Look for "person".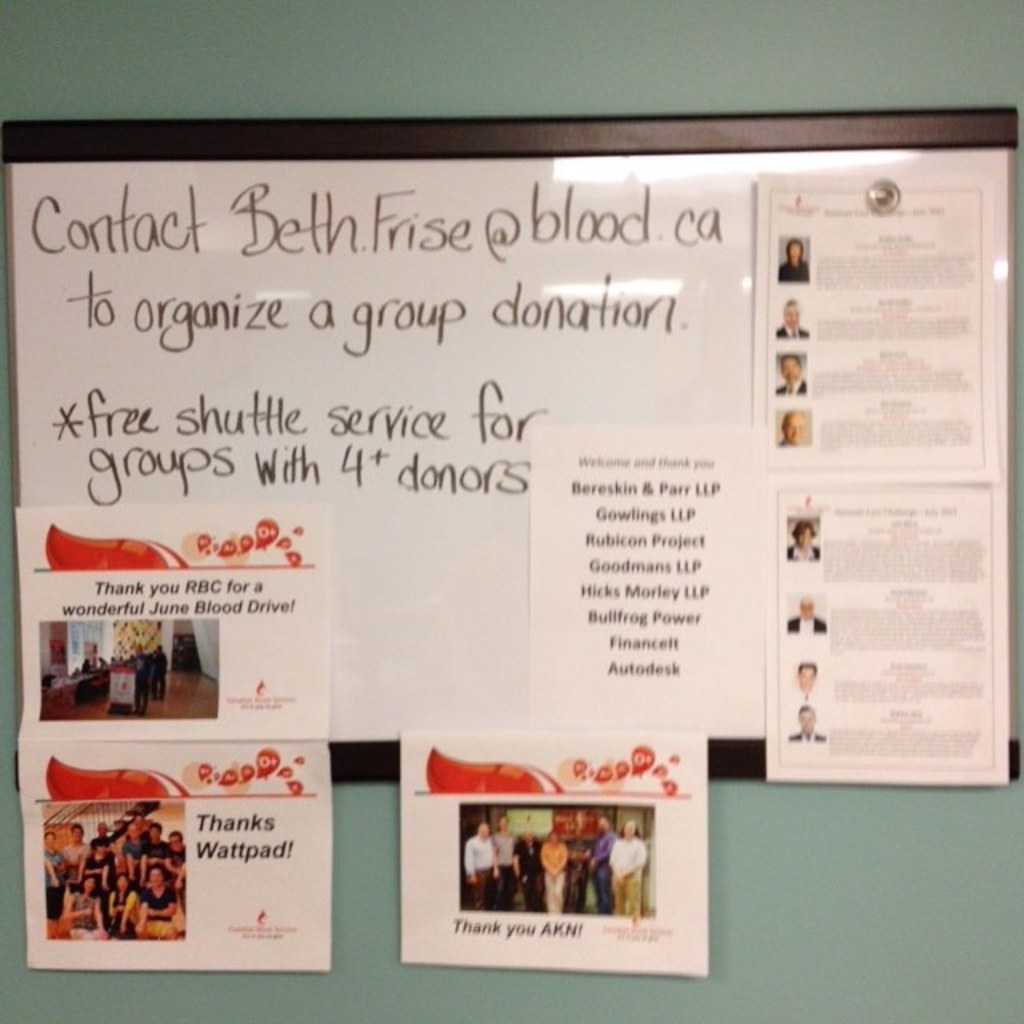
Found: left=582, top=816, right=624, bottom=909.
